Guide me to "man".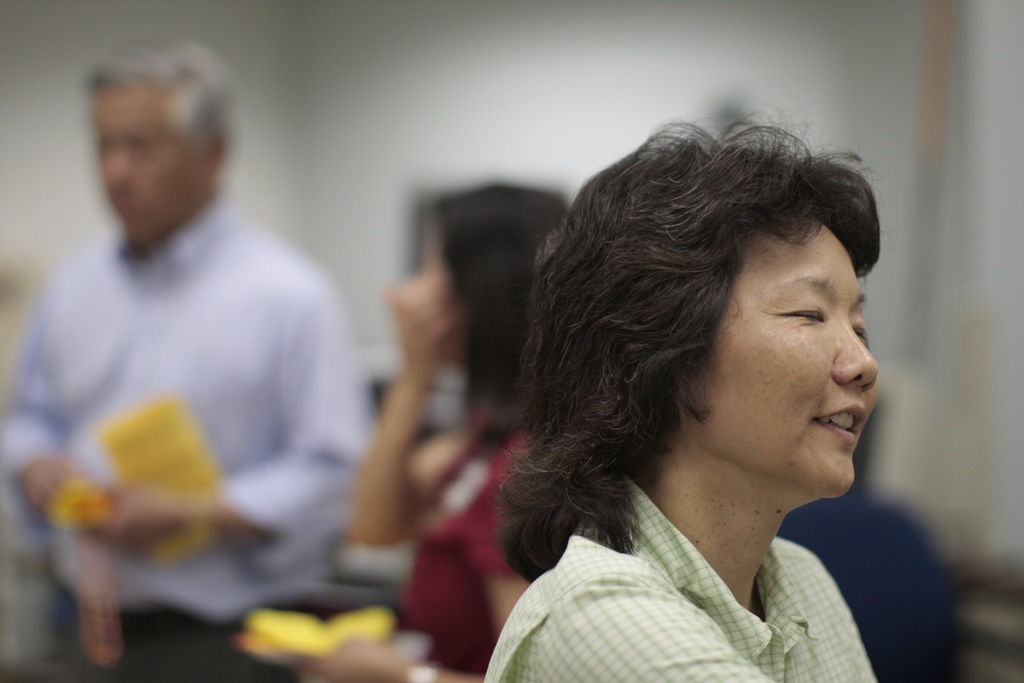
Guidance: crop(42, 32, 454, 664).
